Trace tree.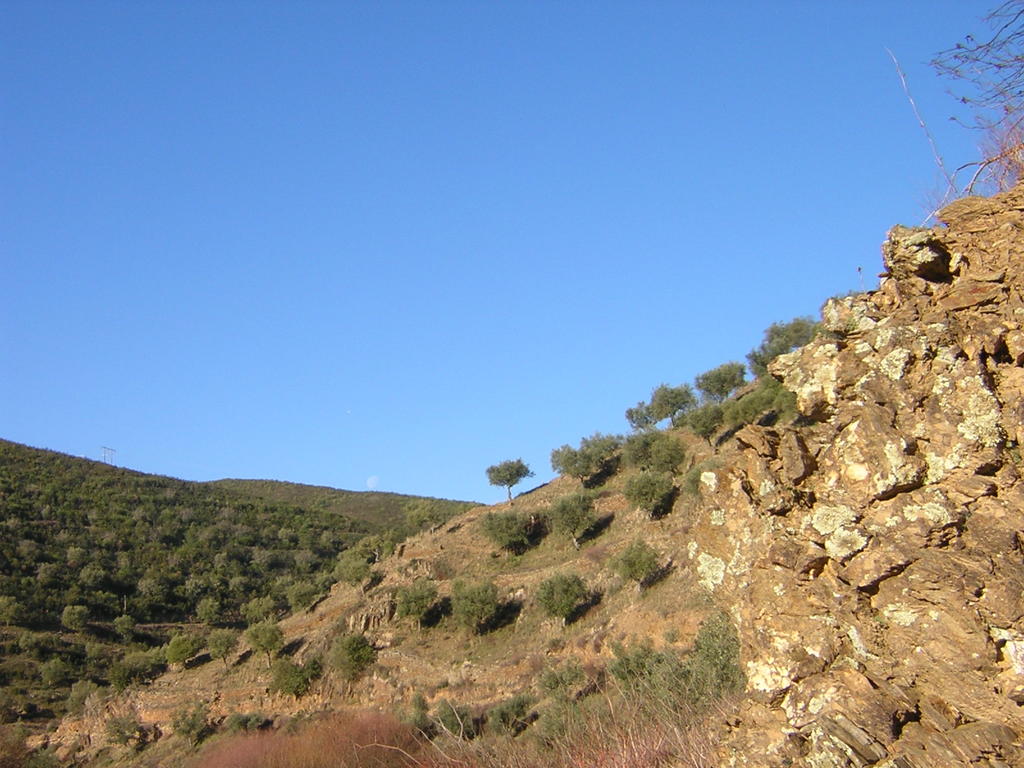
Traced to x1=106 y1=712 x2=152 y2=750.
